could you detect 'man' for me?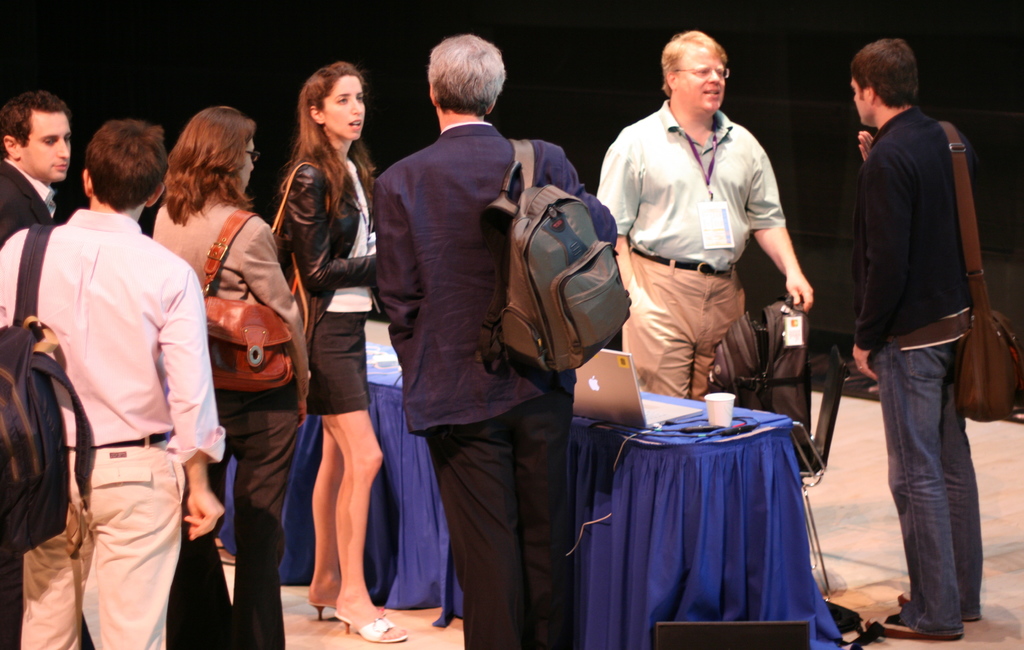
Detection result: bbox=[847, 38, 983, 637].
